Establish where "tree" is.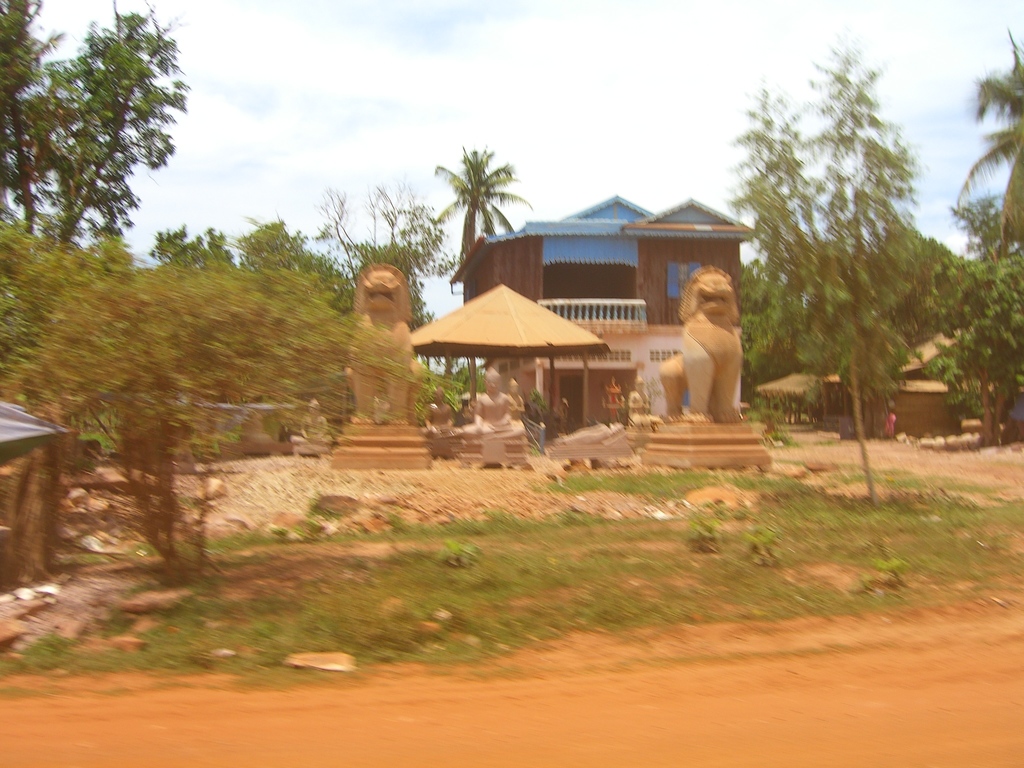
Established at crop(827, 48, 922, 516).
